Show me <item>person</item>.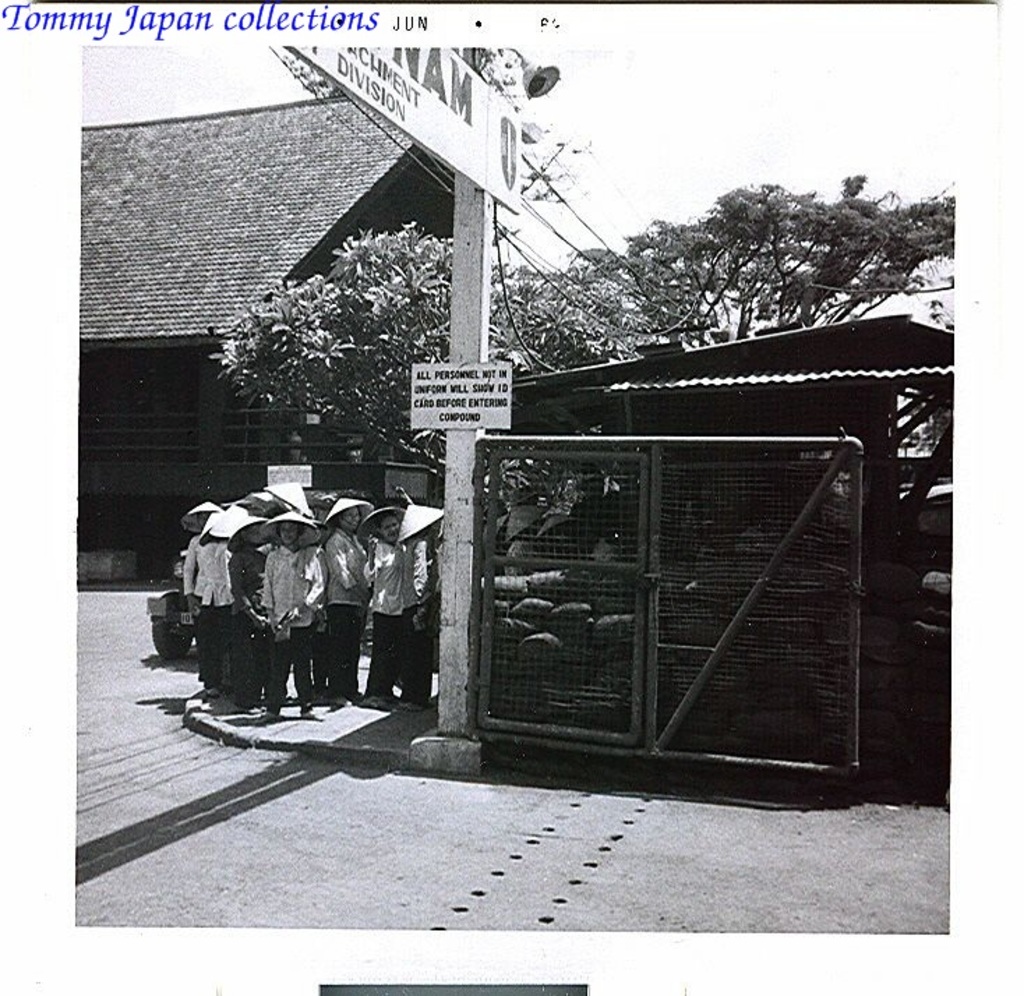
<item>person</item> is here: select_region(198, 531, 253, 678).
